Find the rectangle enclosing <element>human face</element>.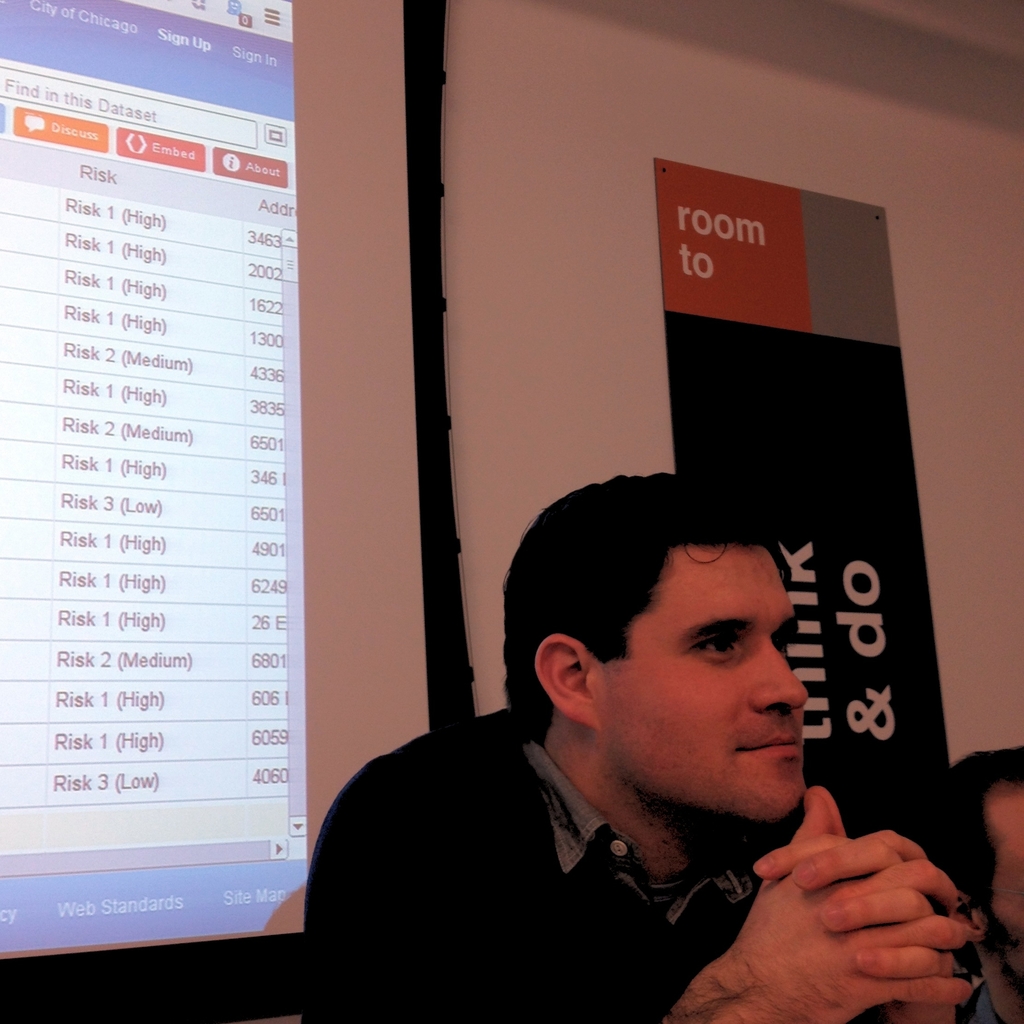
Rect(600, 548, 805, 818).
